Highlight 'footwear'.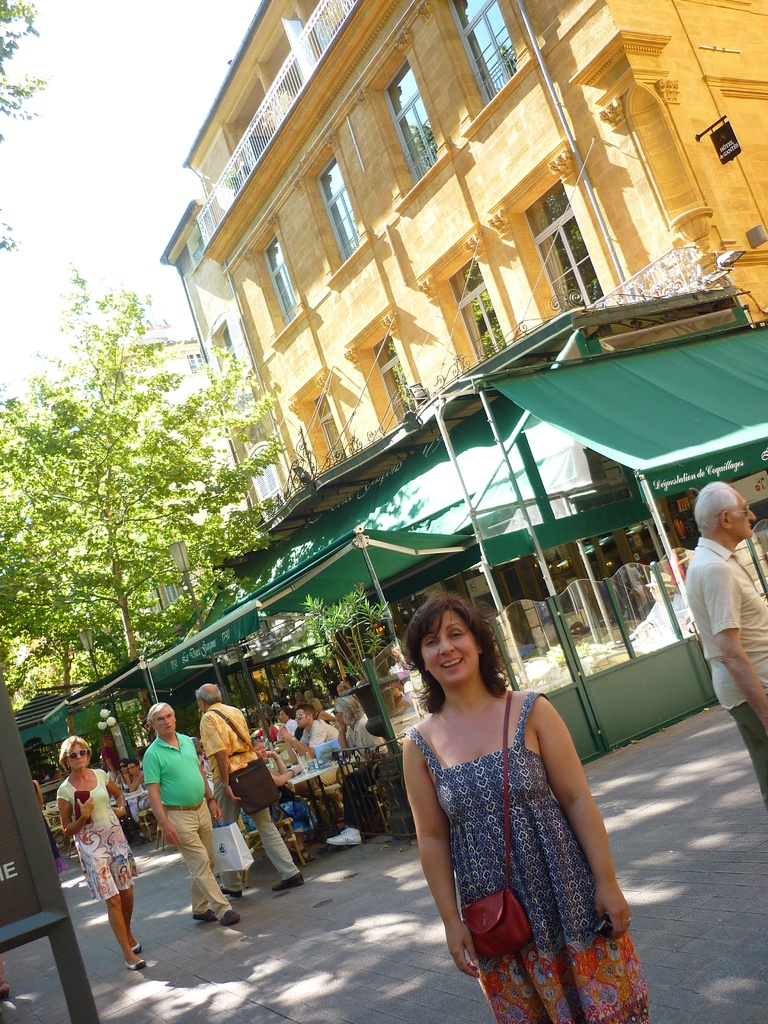
Highlighted region: locate(289, 847, 312, 860).
